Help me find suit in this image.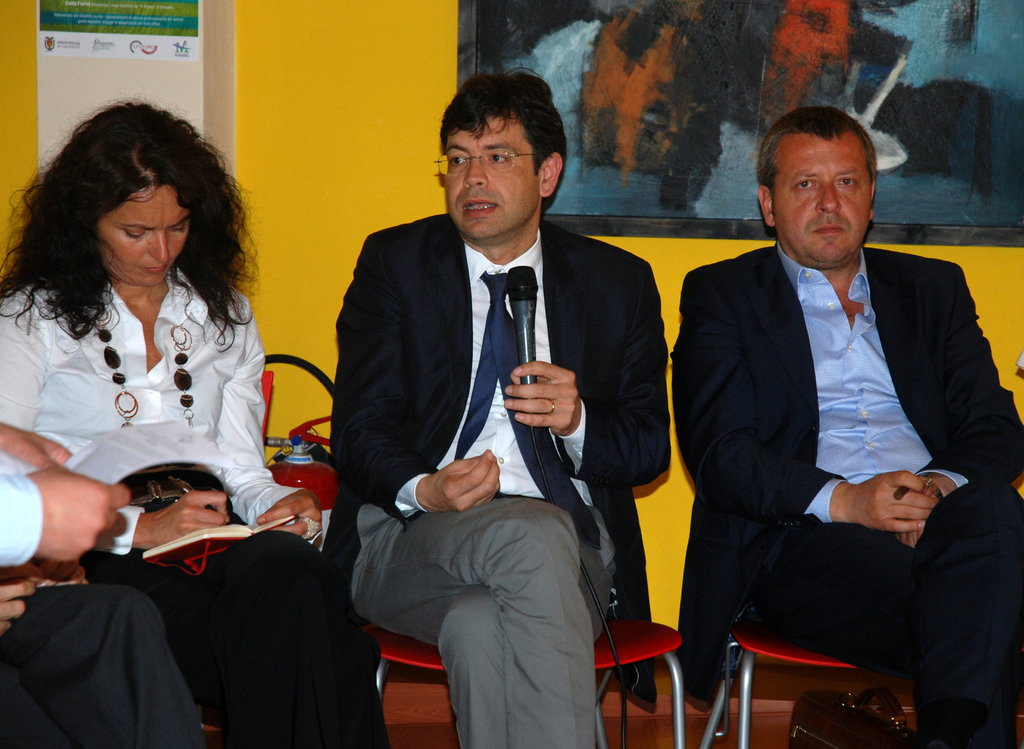
Found it: x1=328, y1=129, x2=644, y2=724.
